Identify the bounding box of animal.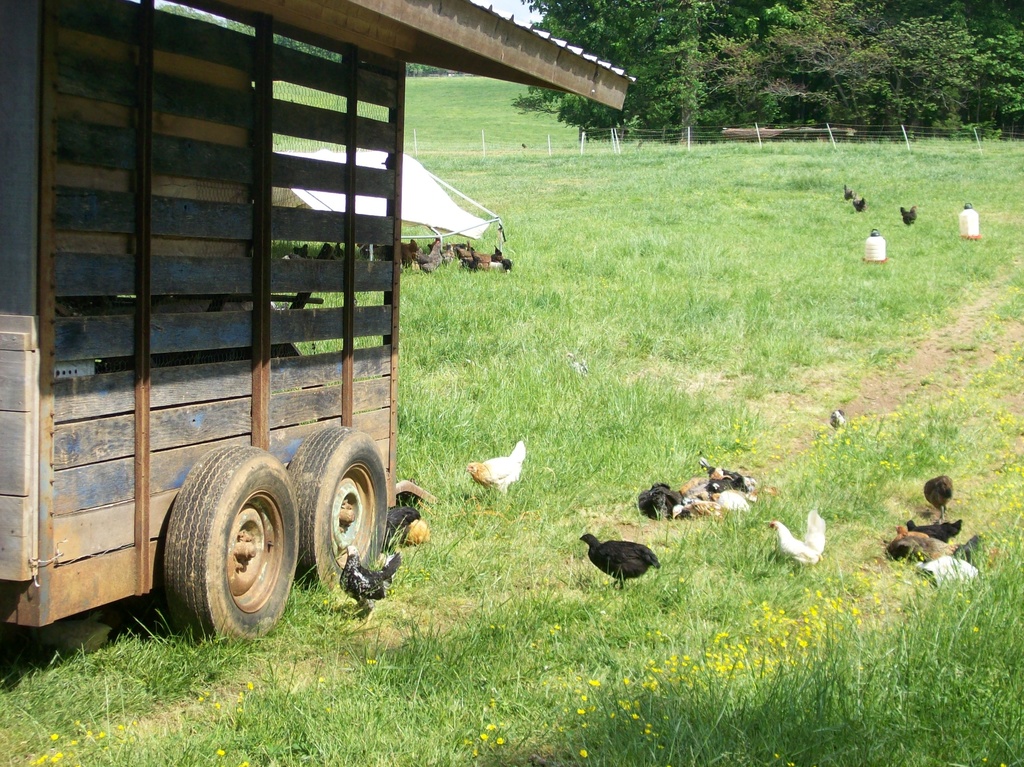
<bbox>578, 530, 664, 587</bbox>.
